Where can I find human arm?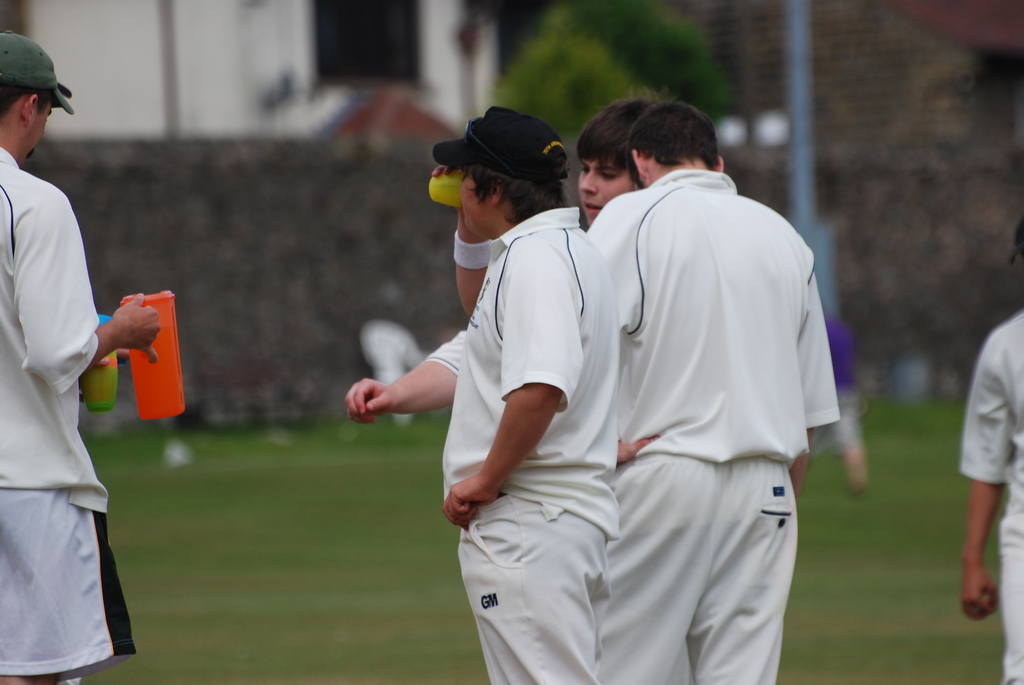
You can find it at pyautogui.locateOnScreen(581, 193, 668, 466).
